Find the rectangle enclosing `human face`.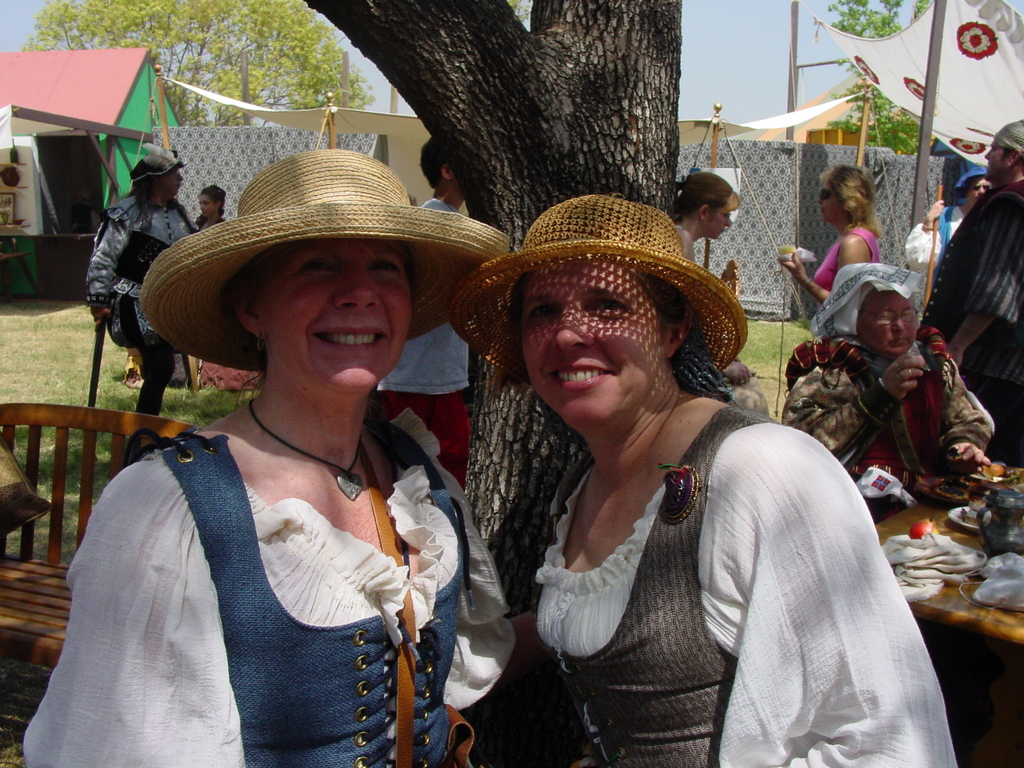
257/236/413/399.
